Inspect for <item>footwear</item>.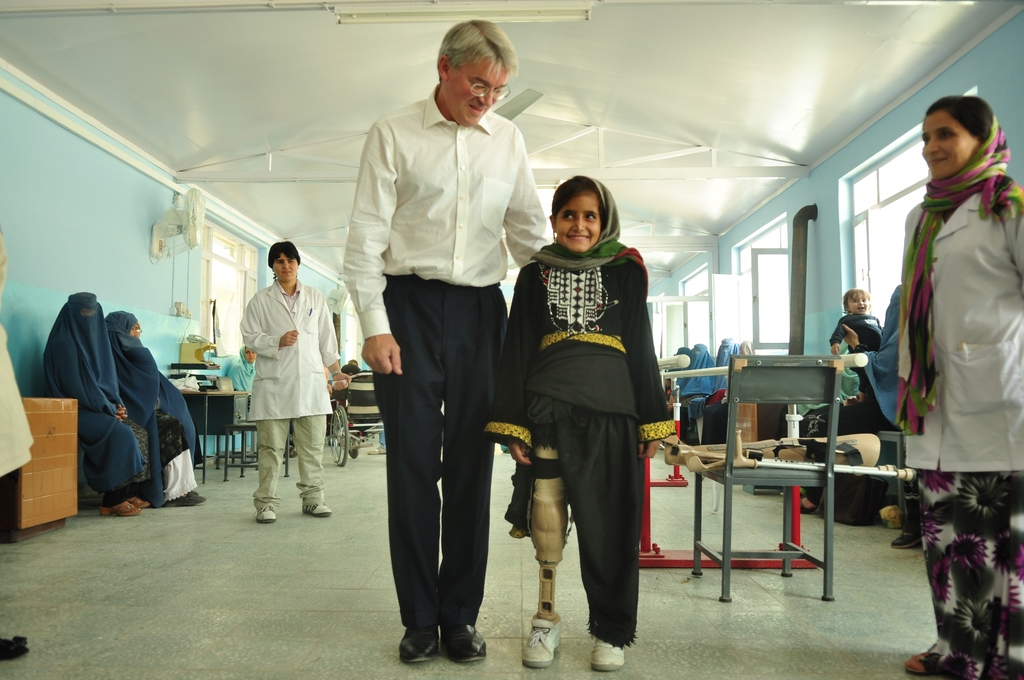
Inspection: x1=797 y1=482 x2=818 y2=511.
